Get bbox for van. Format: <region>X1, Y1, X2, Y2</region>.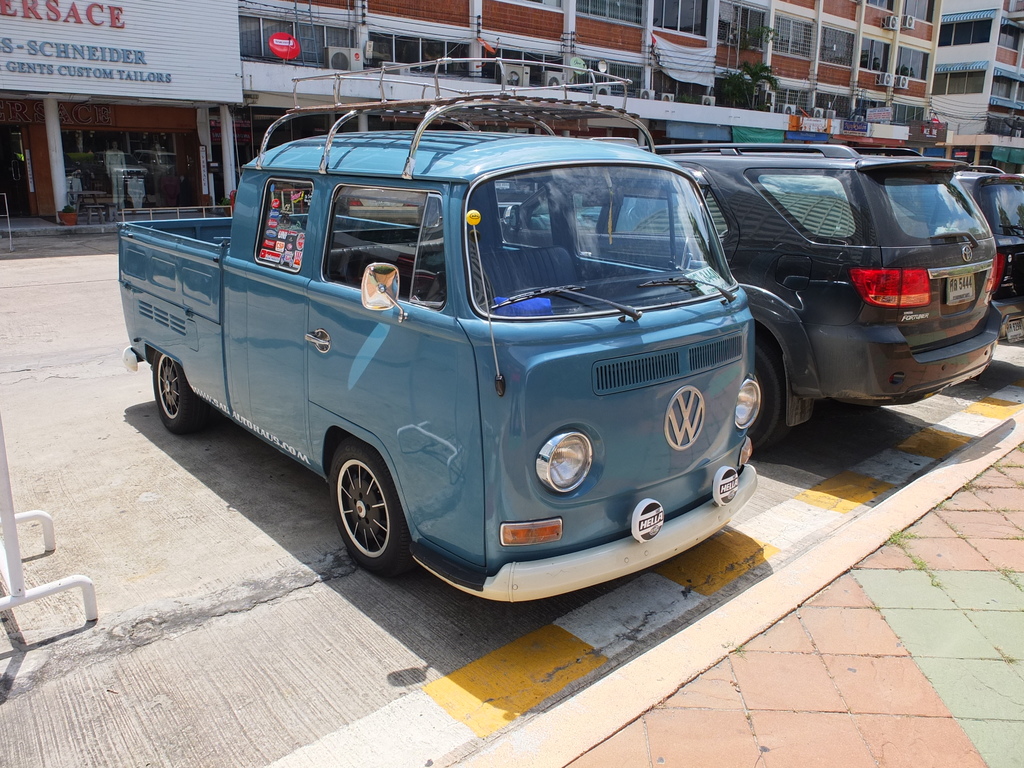
<region>120, 56, 760, 607</region>.
